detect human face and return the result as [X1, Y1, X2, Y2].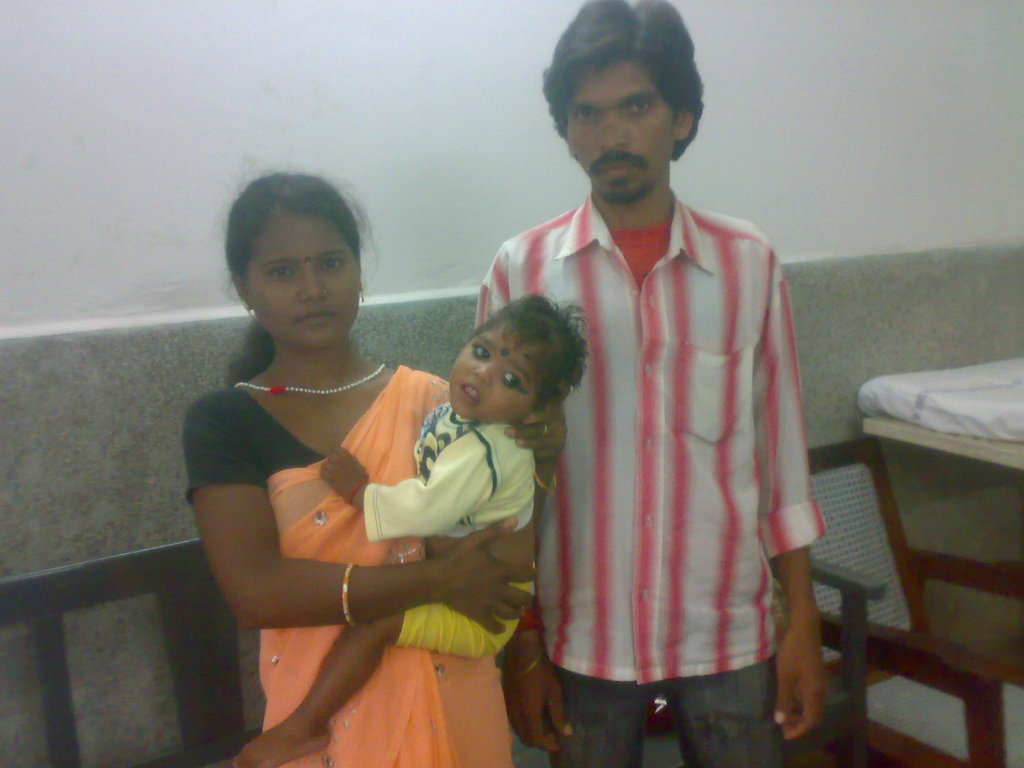
[446, 323, 537, 426].
